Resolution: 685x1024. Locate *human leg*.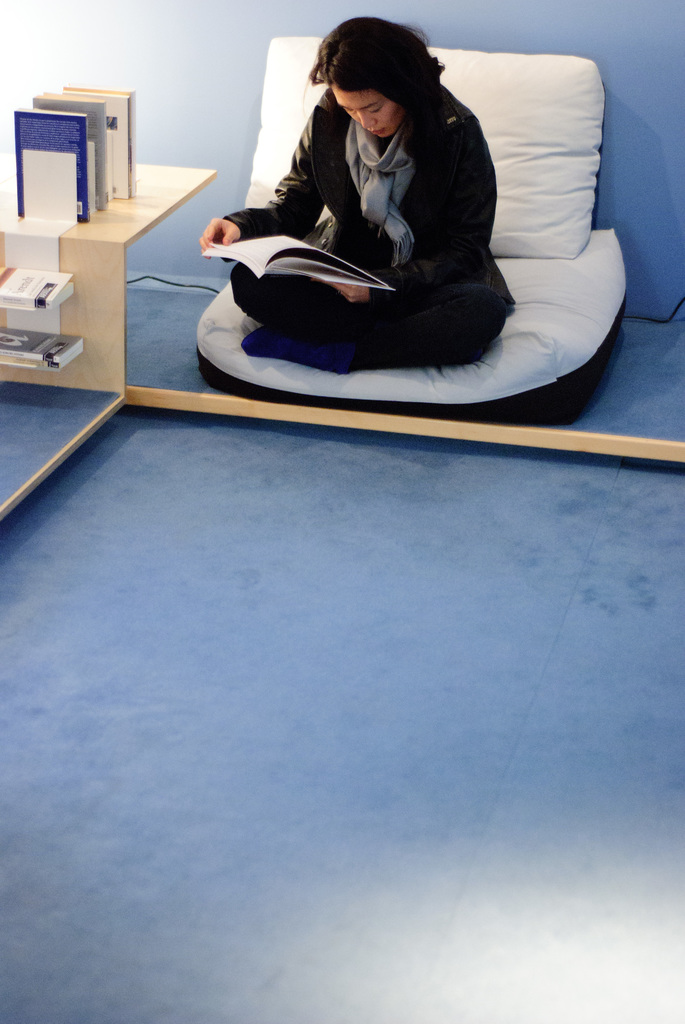
[242, 278, 510, 374].
